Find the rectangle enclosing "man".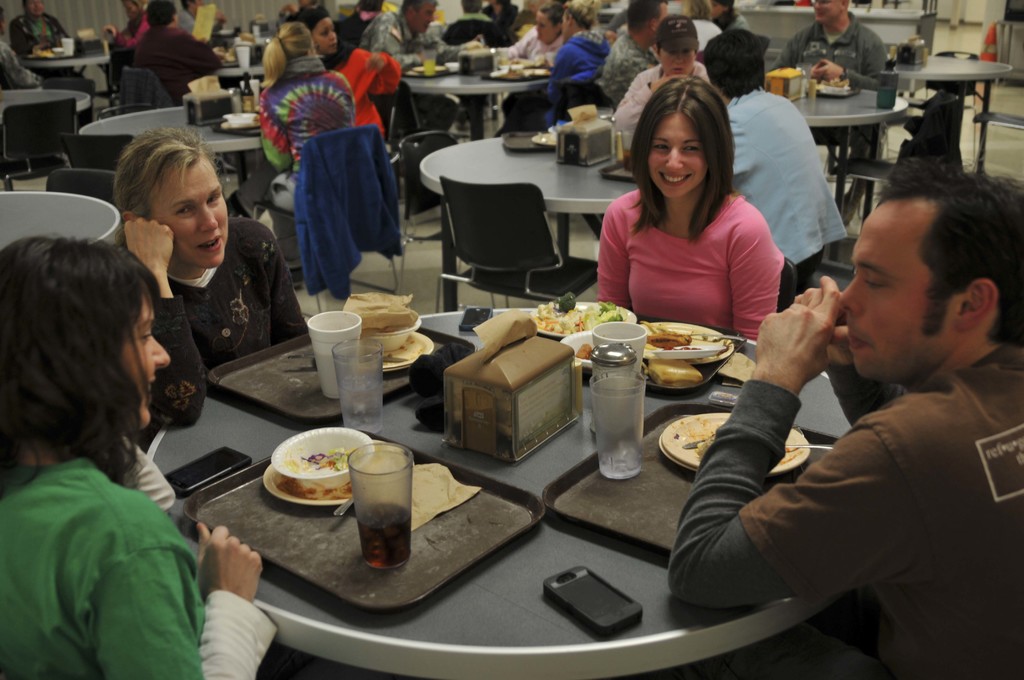
766/0/886/213.
